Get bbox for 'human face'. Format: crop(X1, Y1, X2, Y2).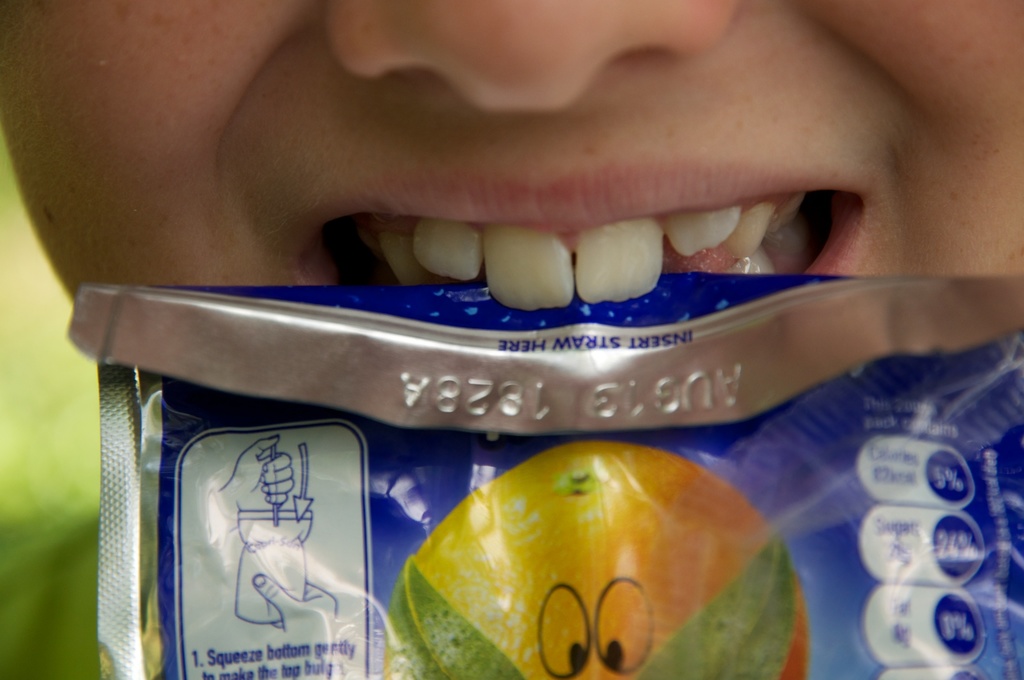
crop(4, 0, 1023, 304).
